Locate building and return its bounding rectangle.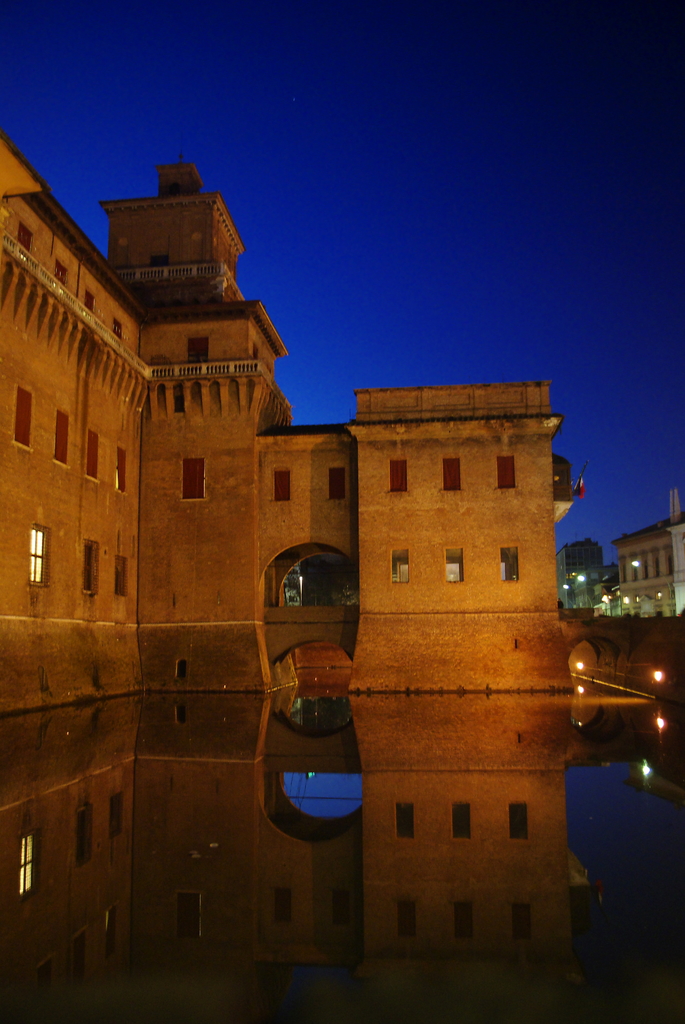
bbox(0, 129, 579, 725).
